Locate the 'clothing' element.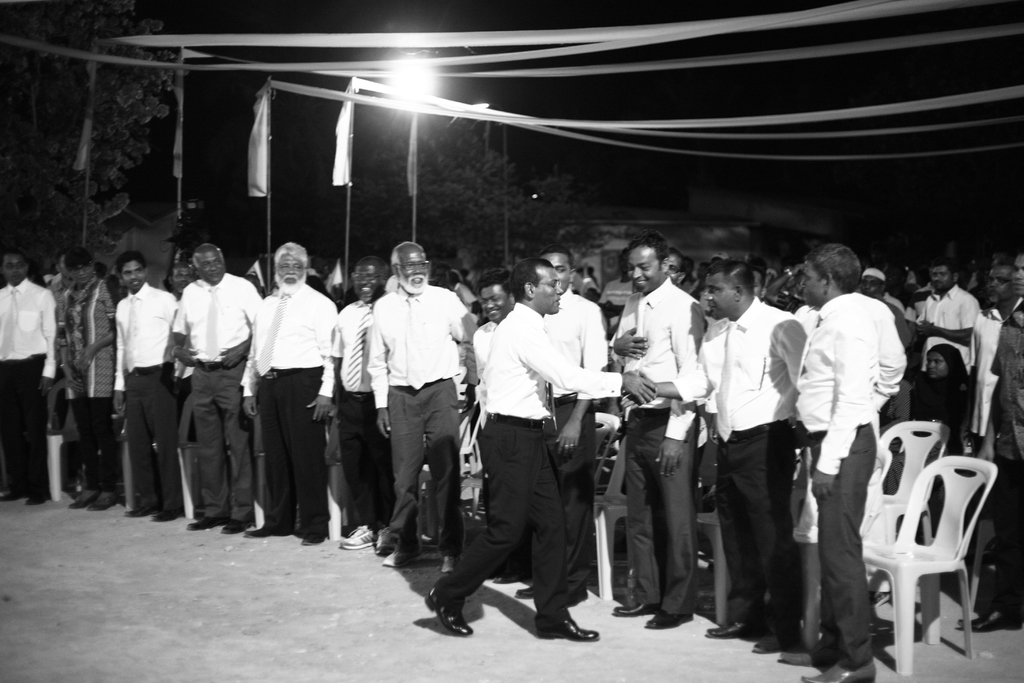
Element bbox: rect(323, 298, 378, 519).
